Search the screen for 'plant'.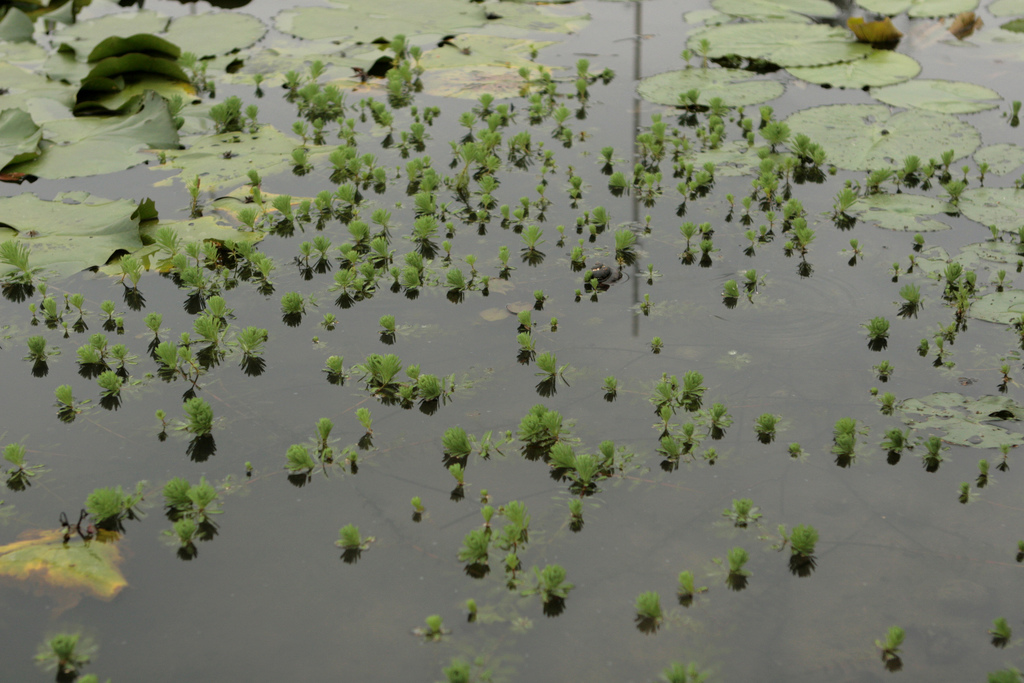
Found at <region>355, 353, 399, 399</region>.
